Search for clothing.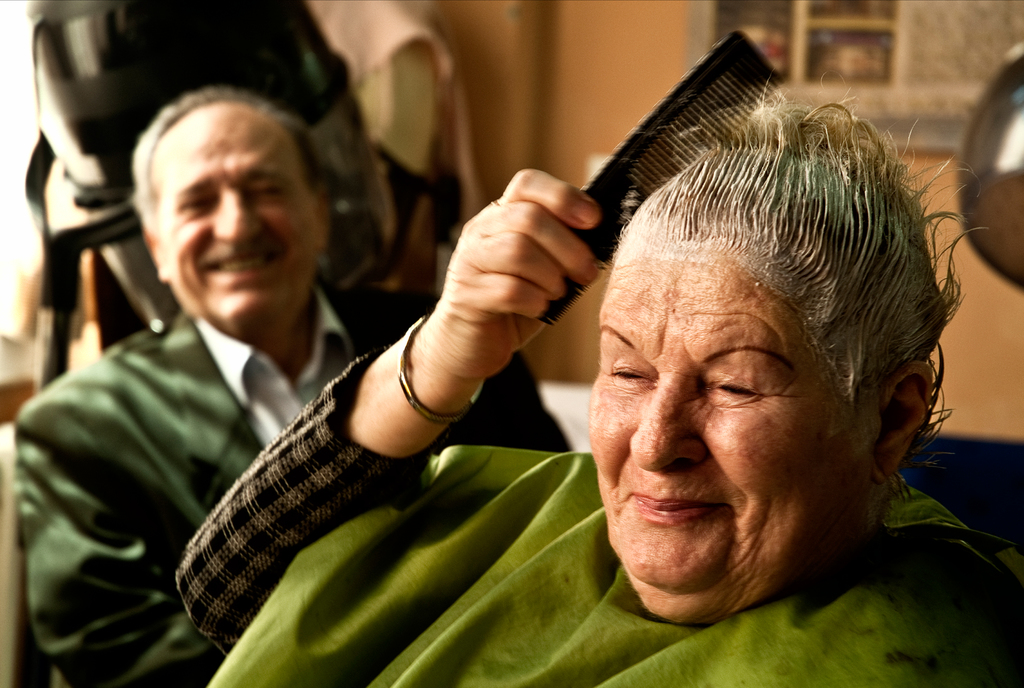
Found at 162/355/1023/687.
